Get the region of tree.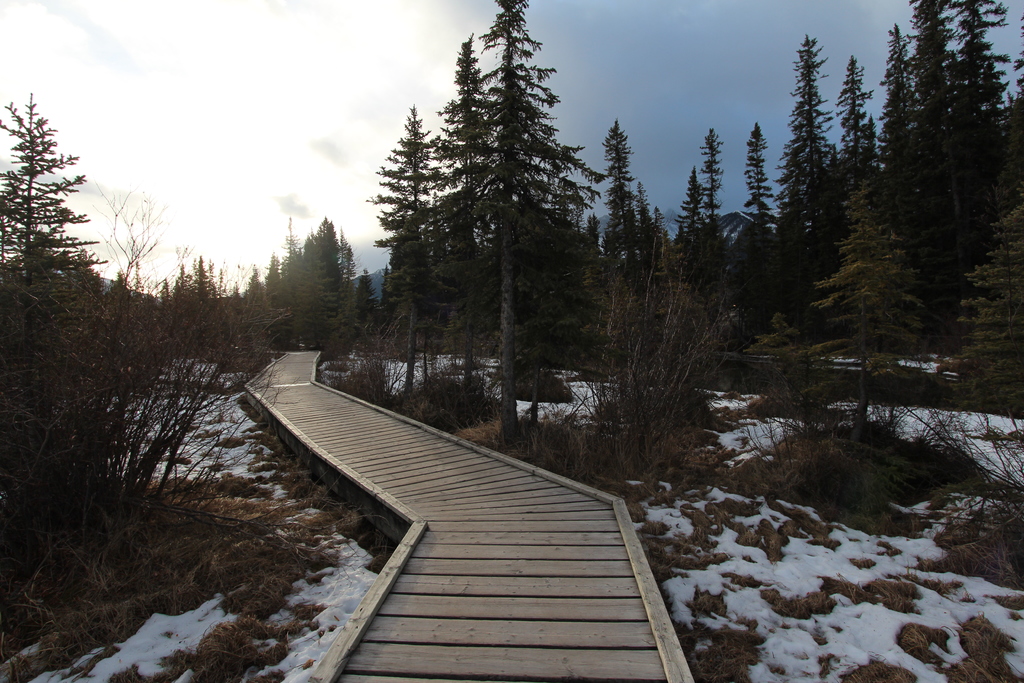
[x1=603, y1=115, x2=661, y2=259].
